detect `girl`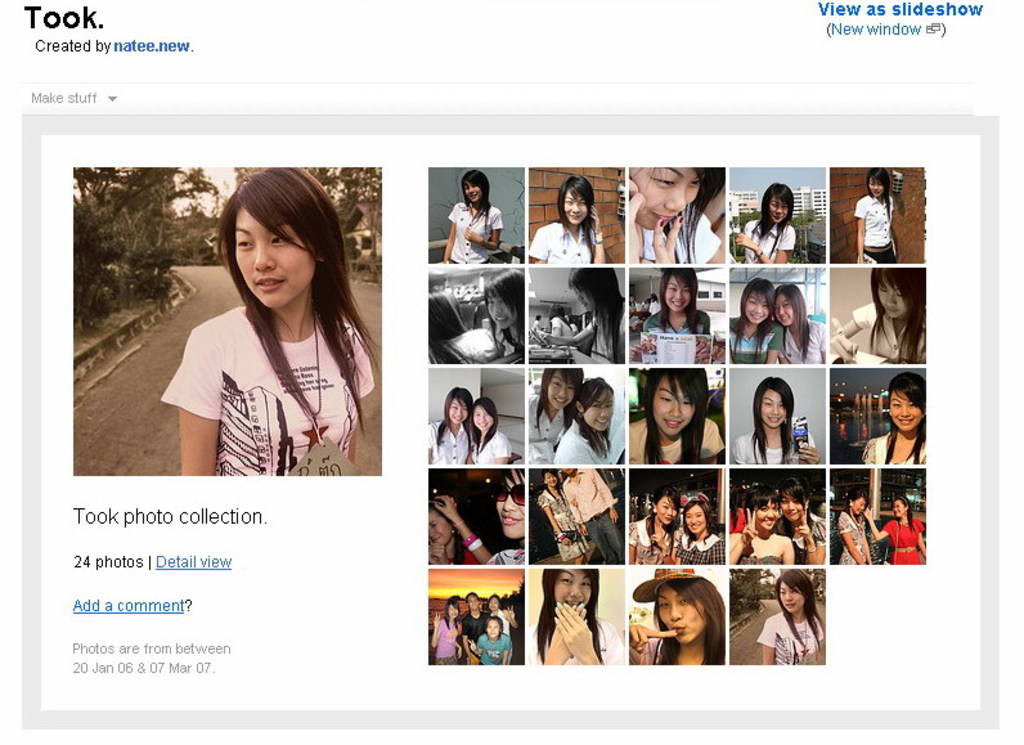
bbox(530, 565, 626, 667)
